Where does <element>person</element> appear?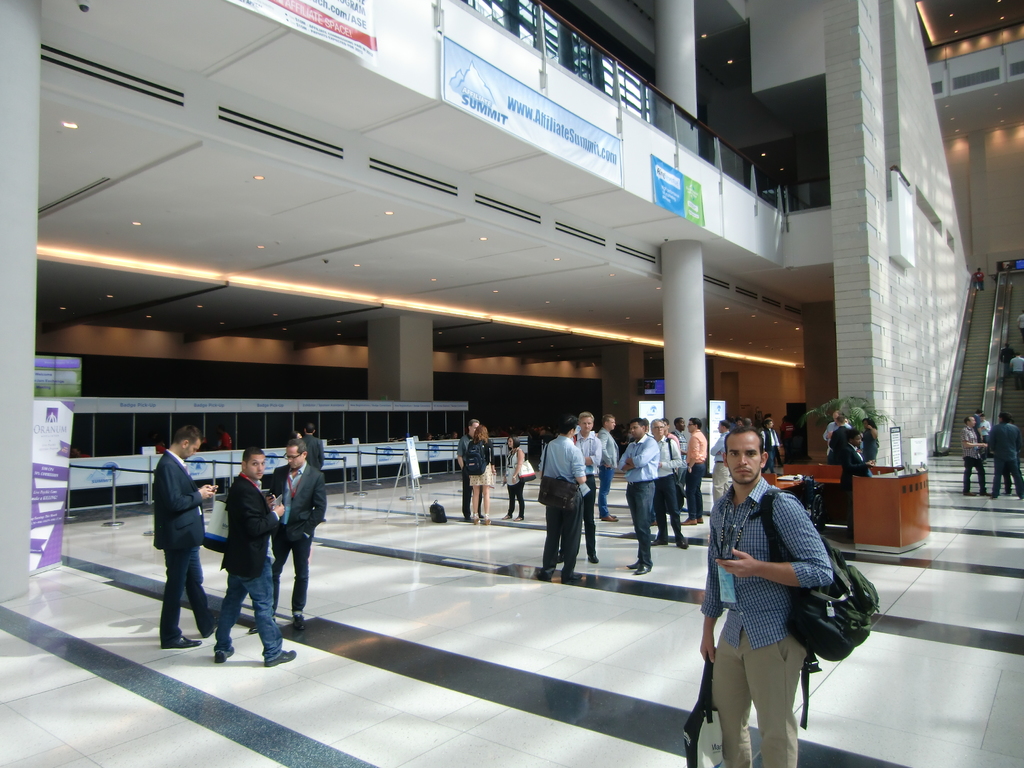
Appears at 149, 425, 221, 652.
